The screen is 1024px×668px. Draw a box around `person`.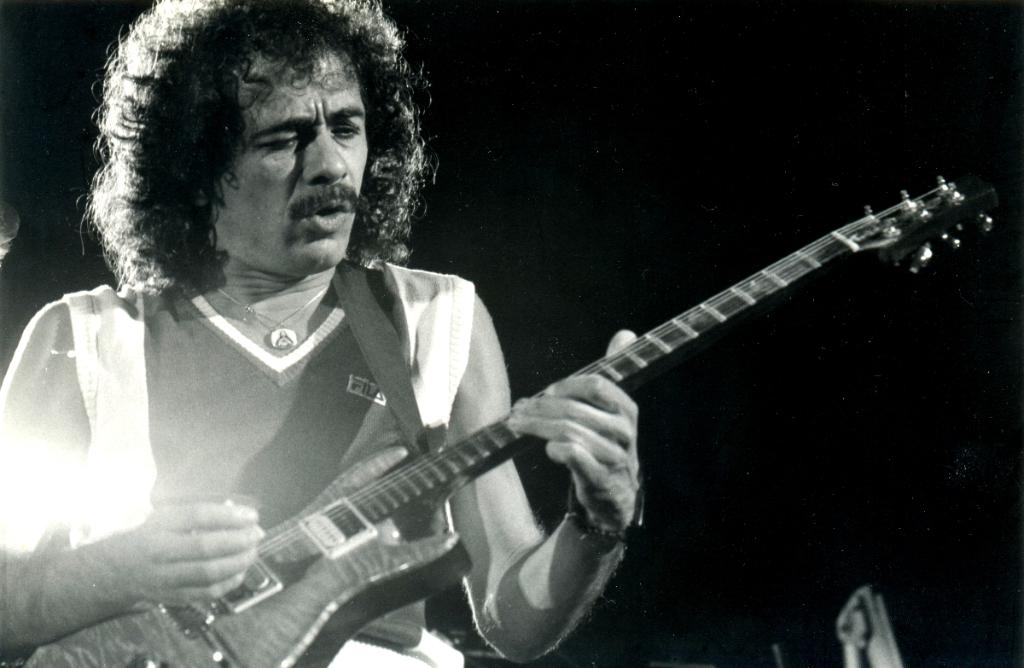
bbox=(0, 0, 648, 667).
